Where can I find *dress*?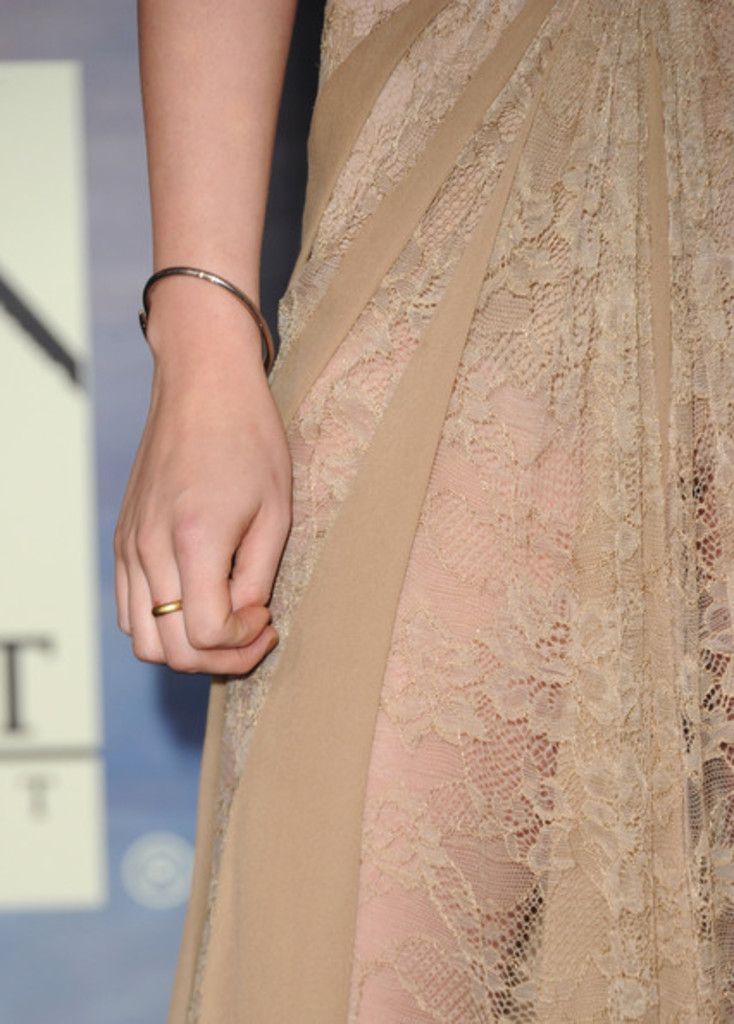
You can find it at region(165, 0, 732, 1022).
